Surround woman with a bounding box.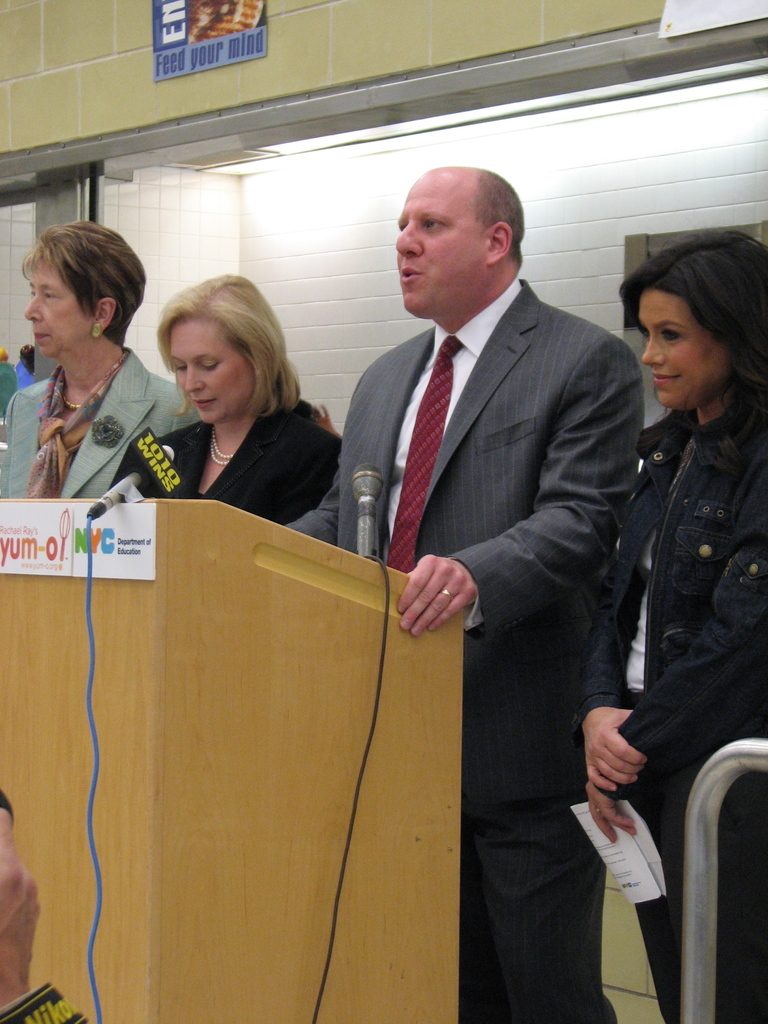
<region>570, 225, 767, 1023</region>.
